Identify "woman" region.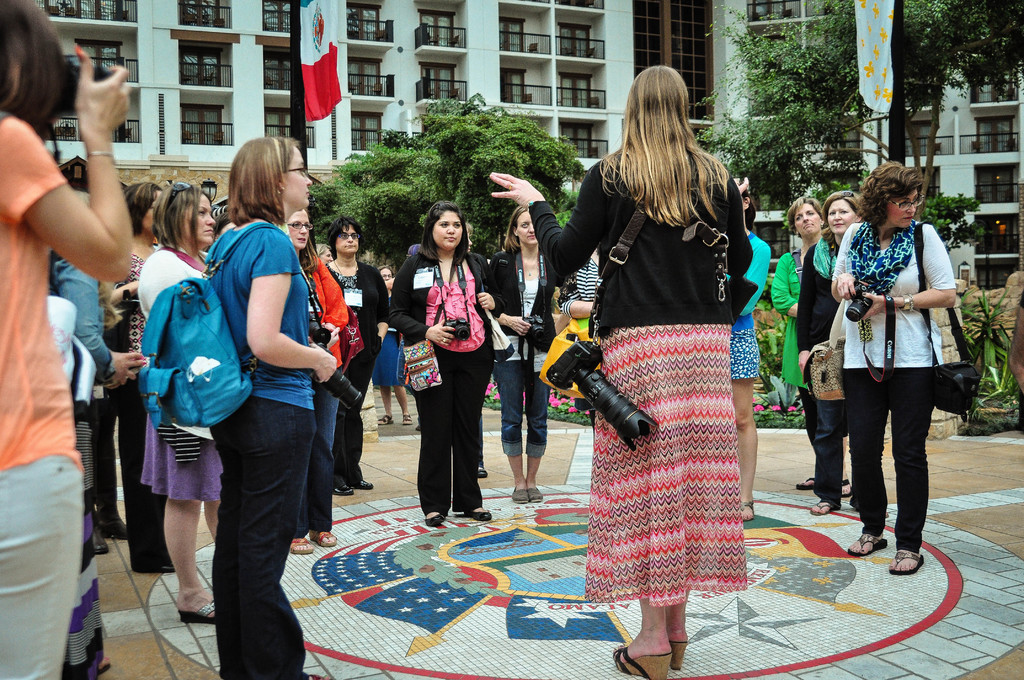
Region: Rect(490, 63, 755, 679).
